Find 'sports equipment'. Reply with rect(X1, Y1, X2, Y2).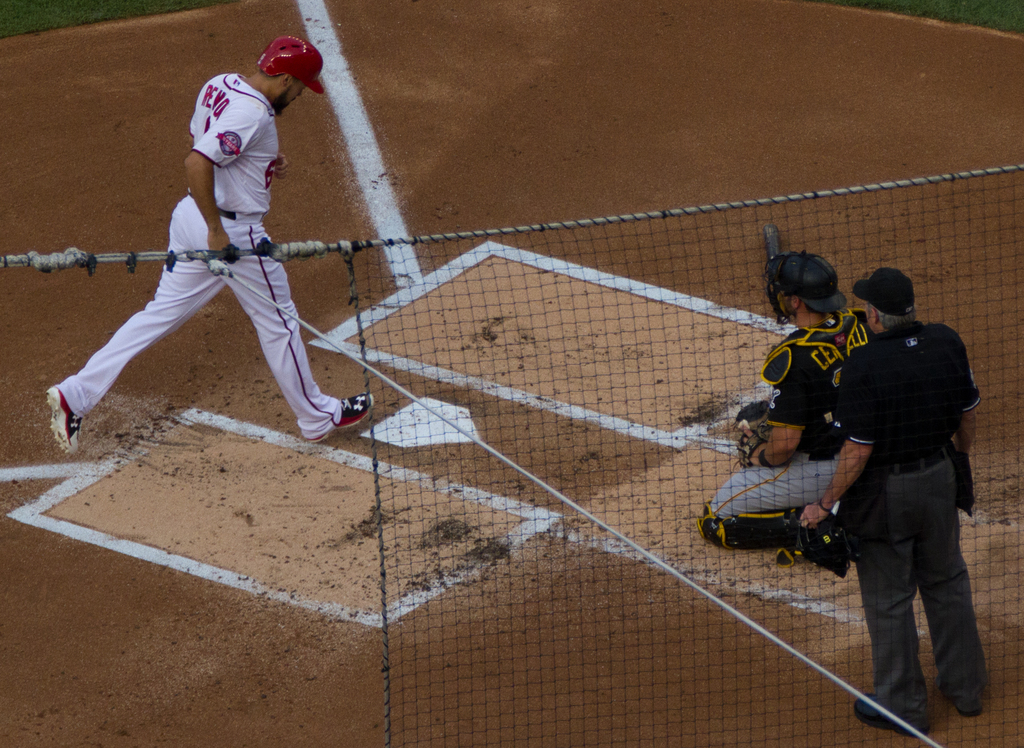
rect(700, 501, 809, 553).
